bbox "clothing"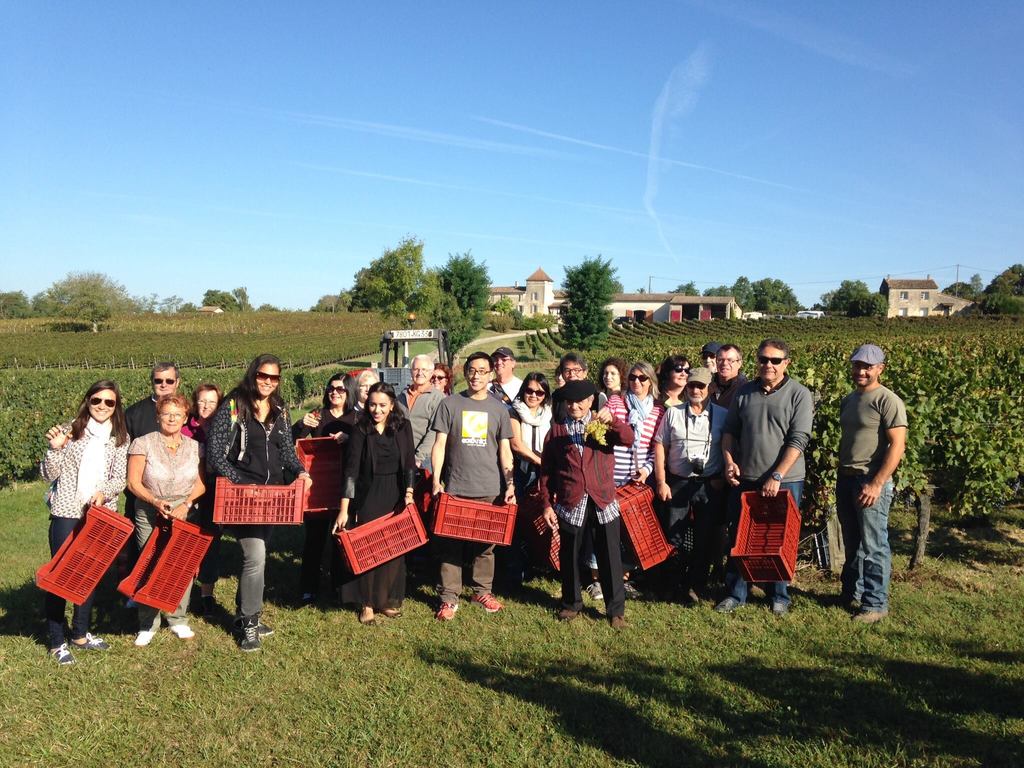
box(126, 438, 208, 518)
